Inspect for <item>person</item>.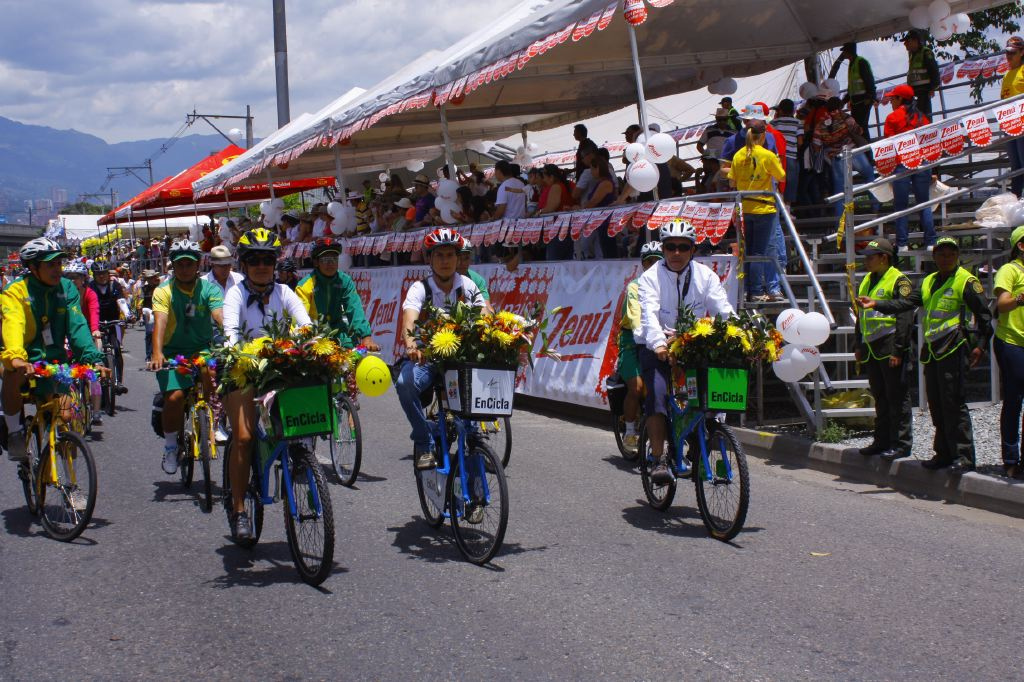
Inspection: crop(442, 237, 495, 439).
